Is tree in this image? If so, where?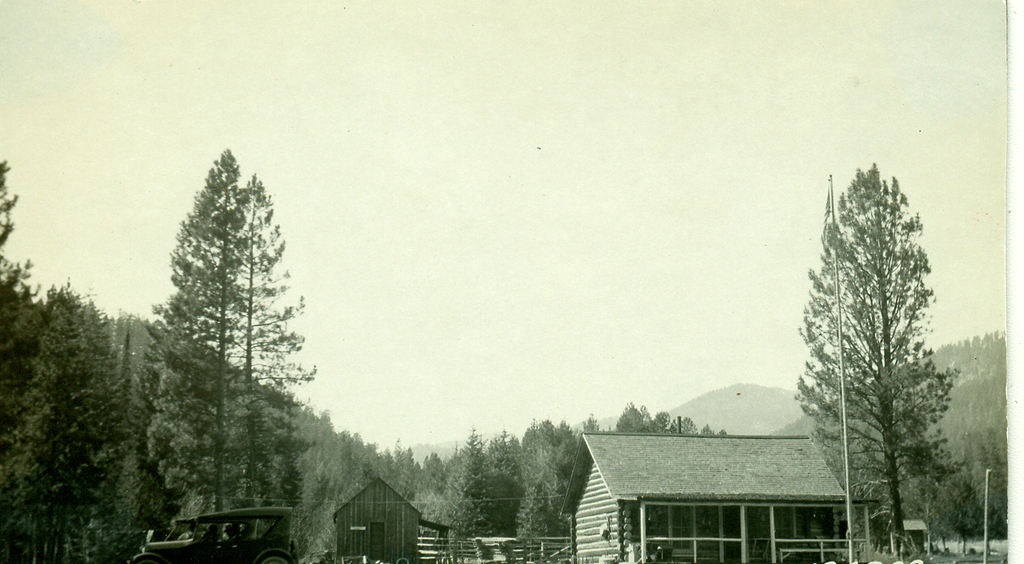
Yes, at x1=650 y1=415 x2=669 y2=433.
